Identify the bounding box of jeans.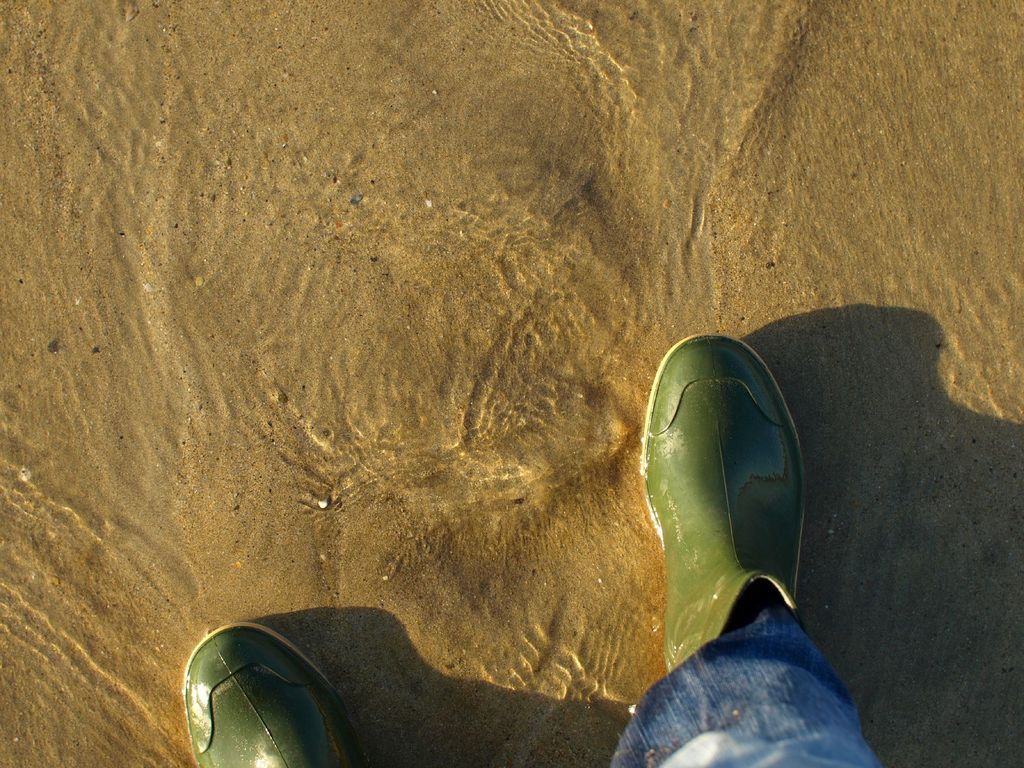
box=[603, 587, 879, 767].
